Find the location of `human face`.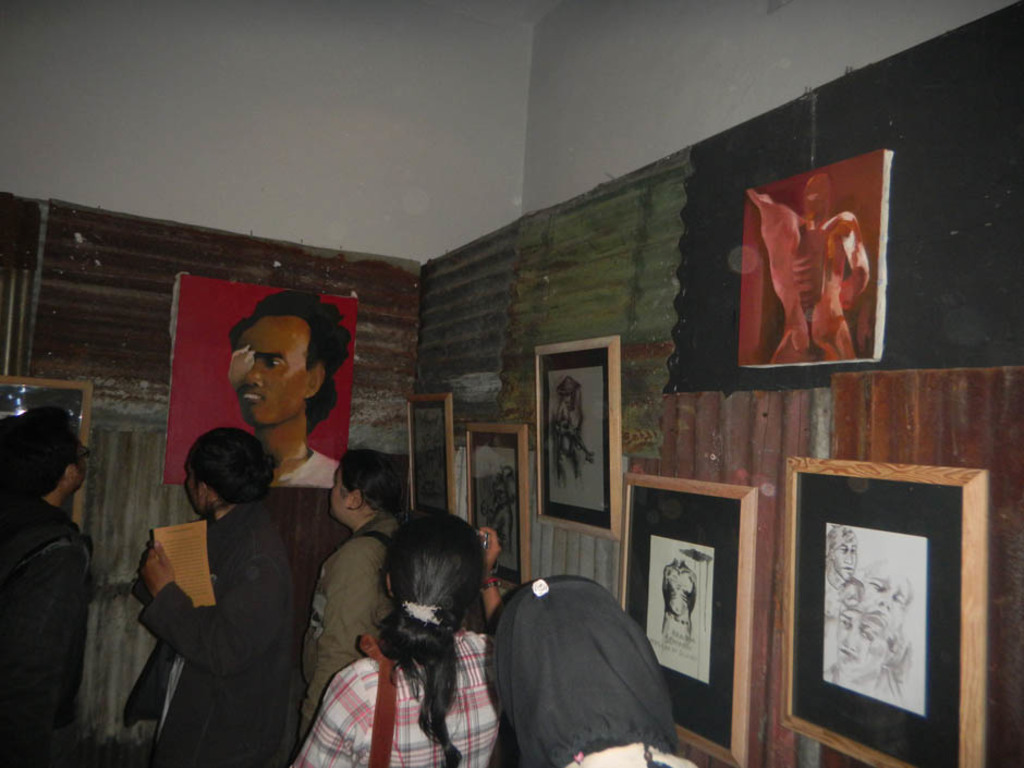
Location: (861, 559, 911, 634).
